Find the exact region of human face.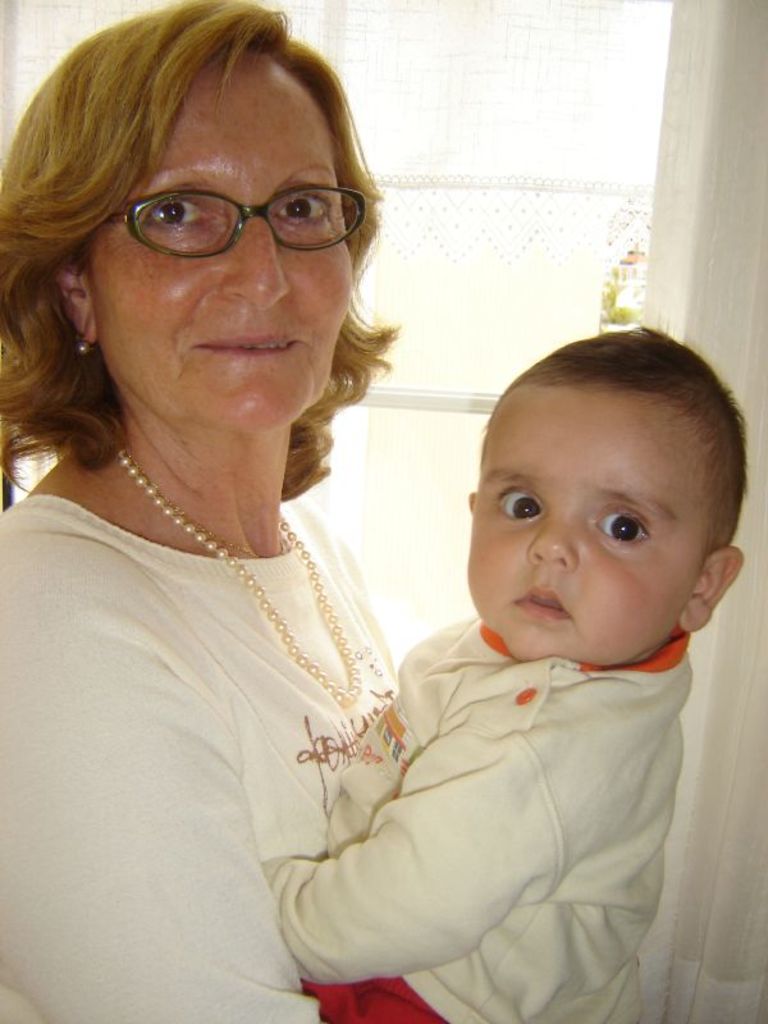
Exact region: (77,51,356,430).
